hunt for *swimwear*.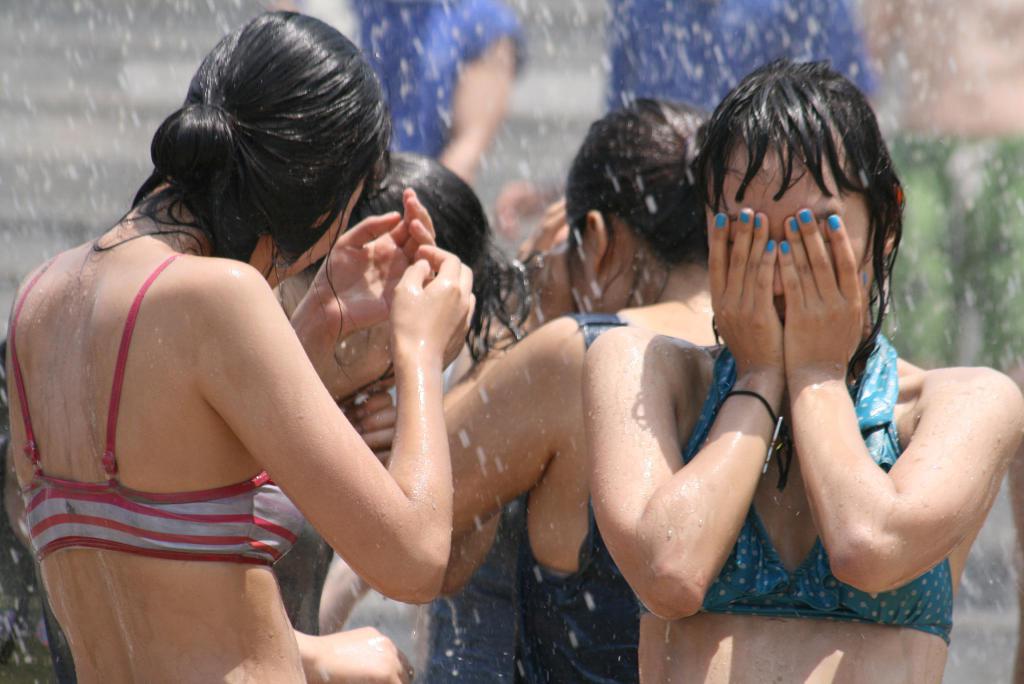
Hunted down at left=15, top=246, right=307, bottom=582.
